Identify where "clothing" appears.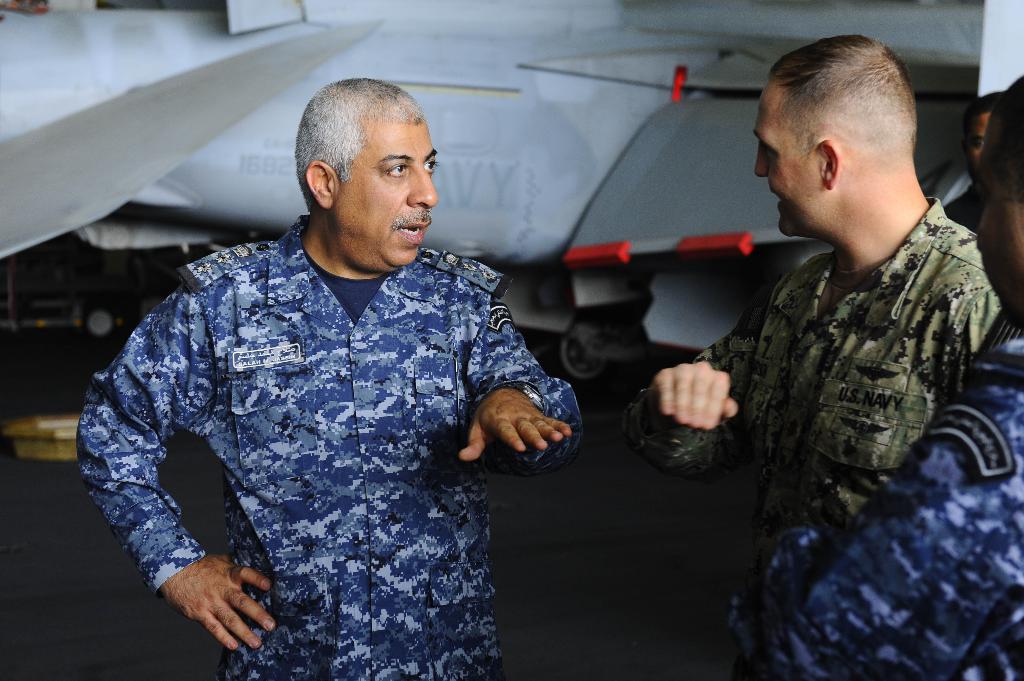
Appears at {"x1": 729, "y1": 310, "x2": 1023, "y2": 680}.
